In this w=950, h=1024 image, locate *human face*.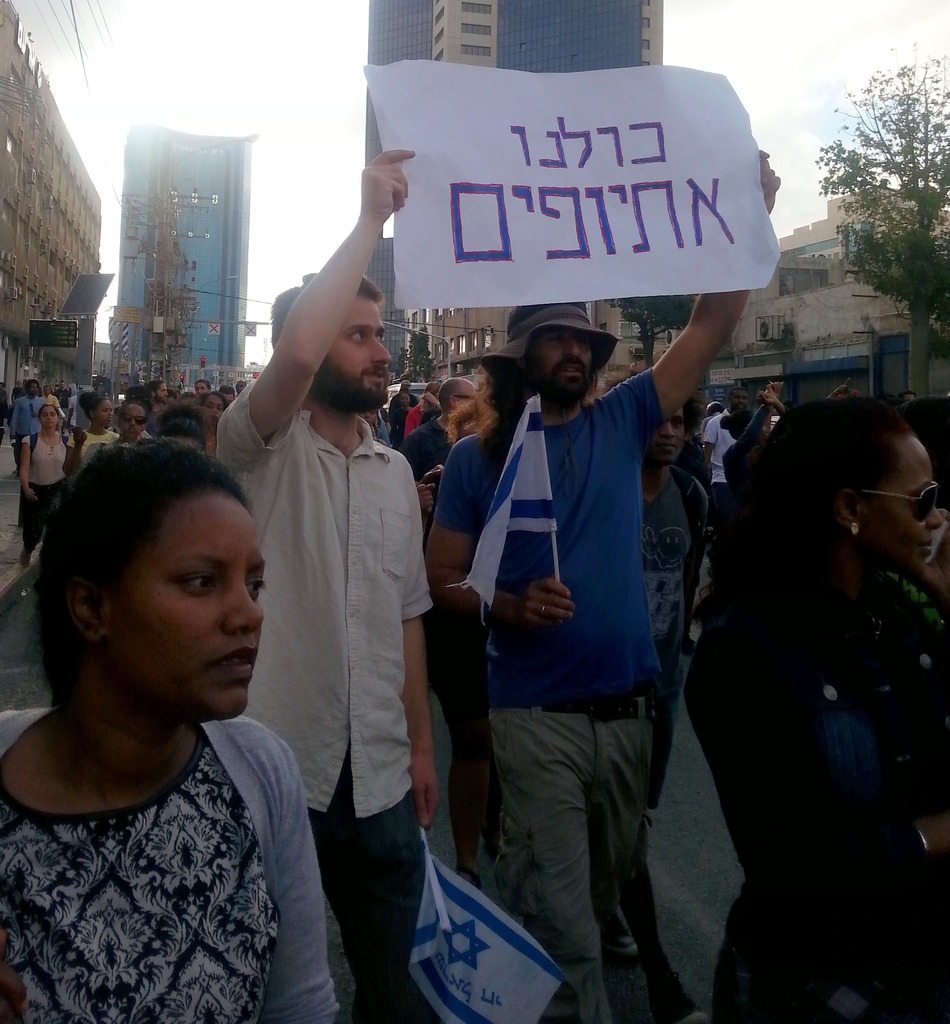
Bounding box: x1=95 y1=400 x2=113 y2=424.
